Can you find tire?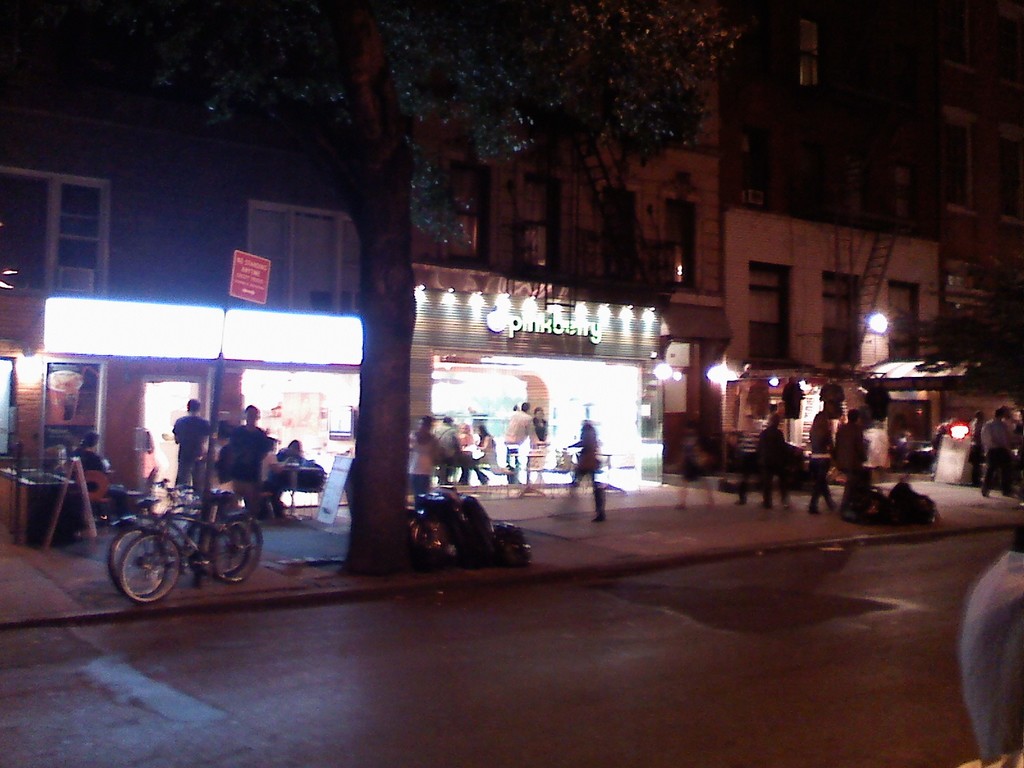
Yes, bounding box: <box>108,524,170,597</box>.
